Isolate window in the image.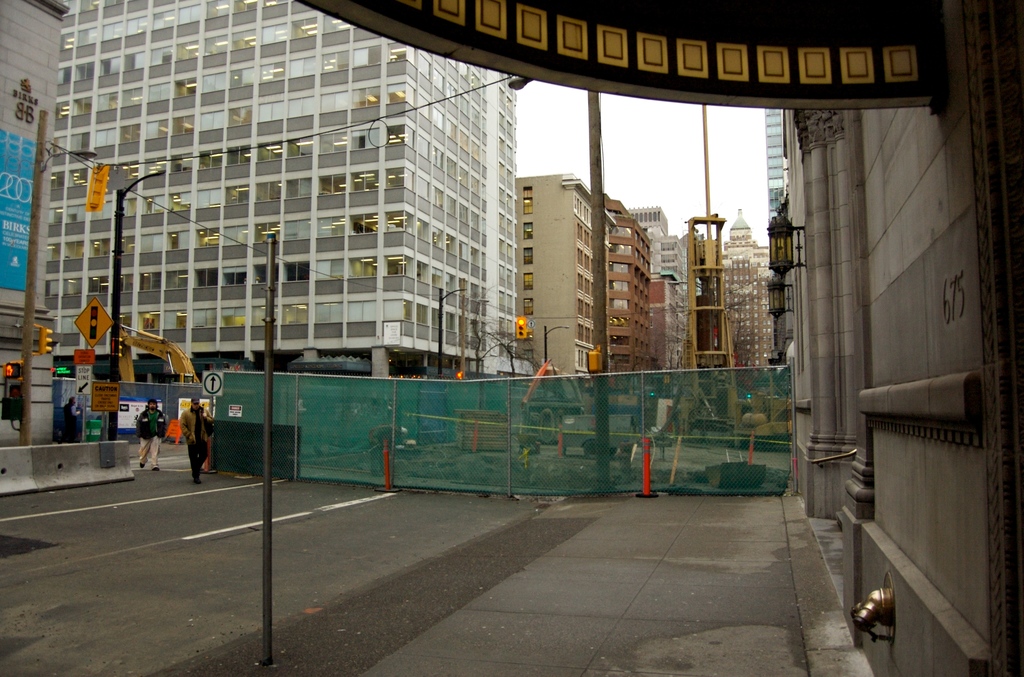
Isolated region: box(443, 277, 461, 295).
